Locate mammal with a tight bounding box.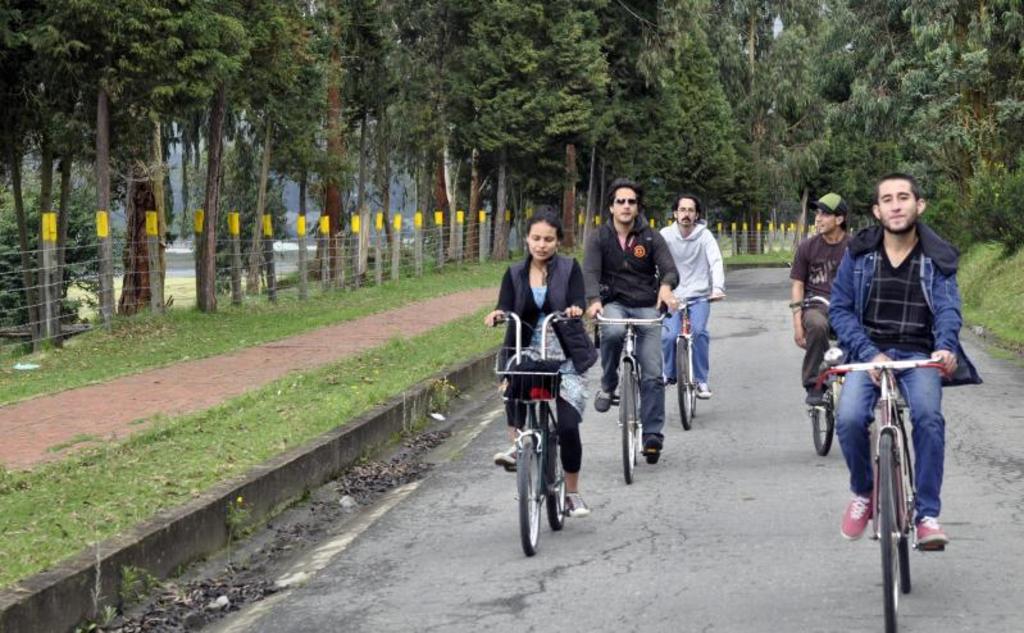
box=[824, 183, 979, 555].
